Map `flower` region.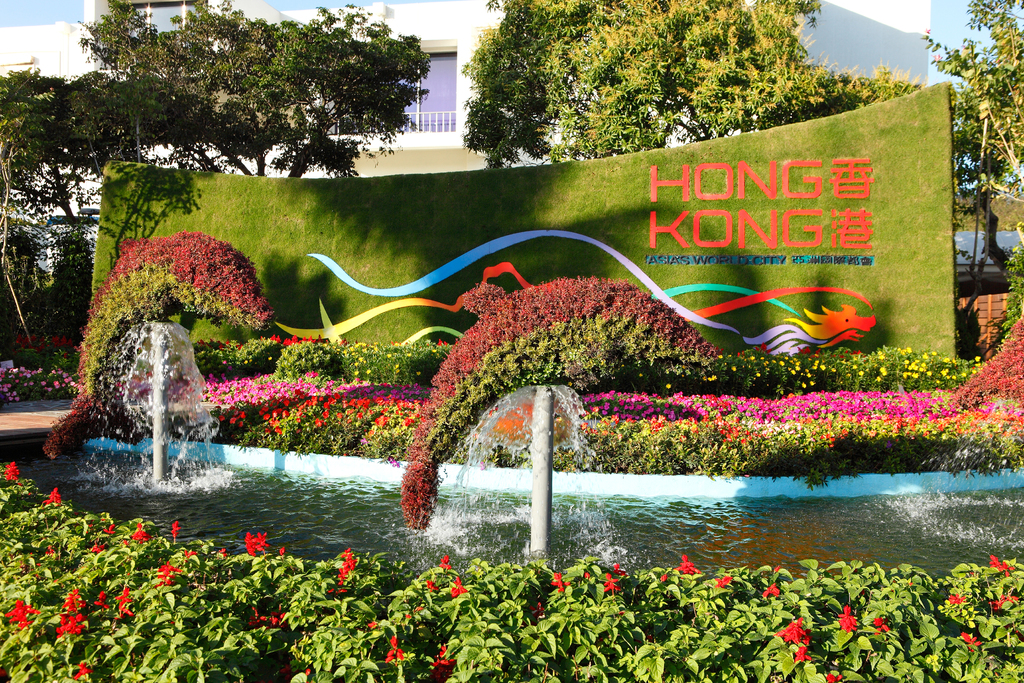
Mapped to 184/550/196/557.
